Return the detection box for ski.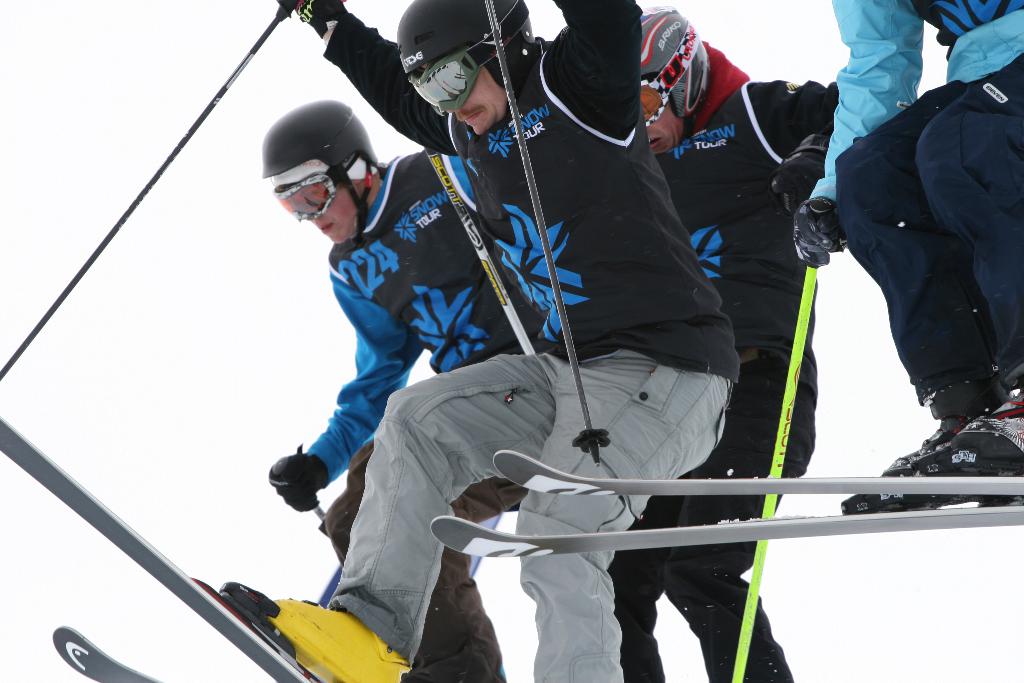
47,626,157,682.
